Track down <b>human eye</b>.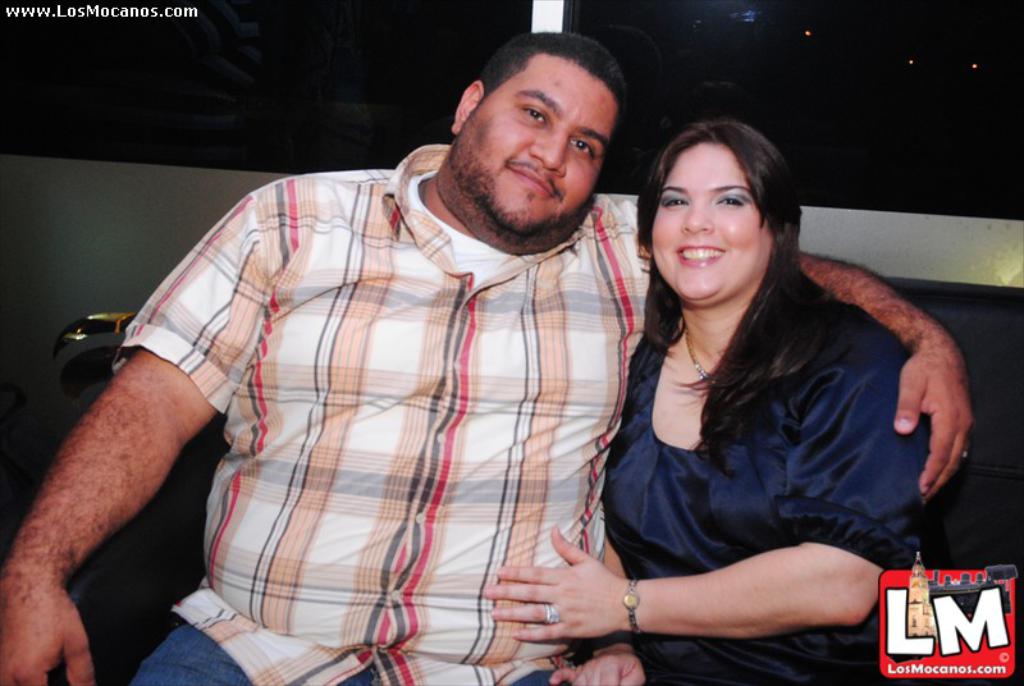
Tracked to (x1=709, y1=192, x2=748, y2=209).
